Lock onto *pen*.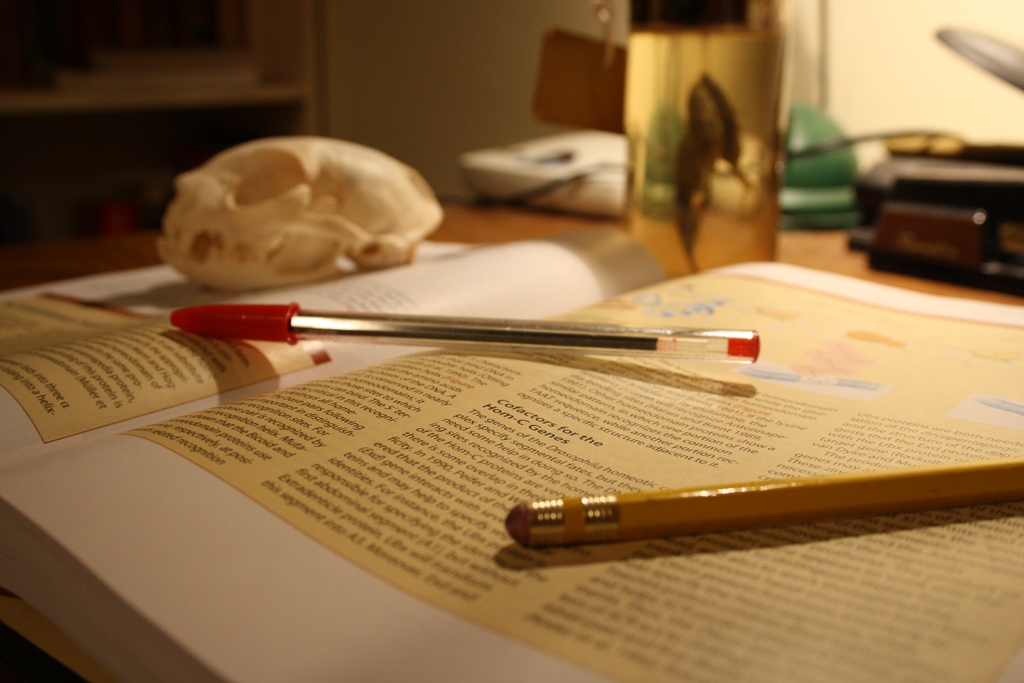
Locked: <region>168, 291, 766, 363</region>.
